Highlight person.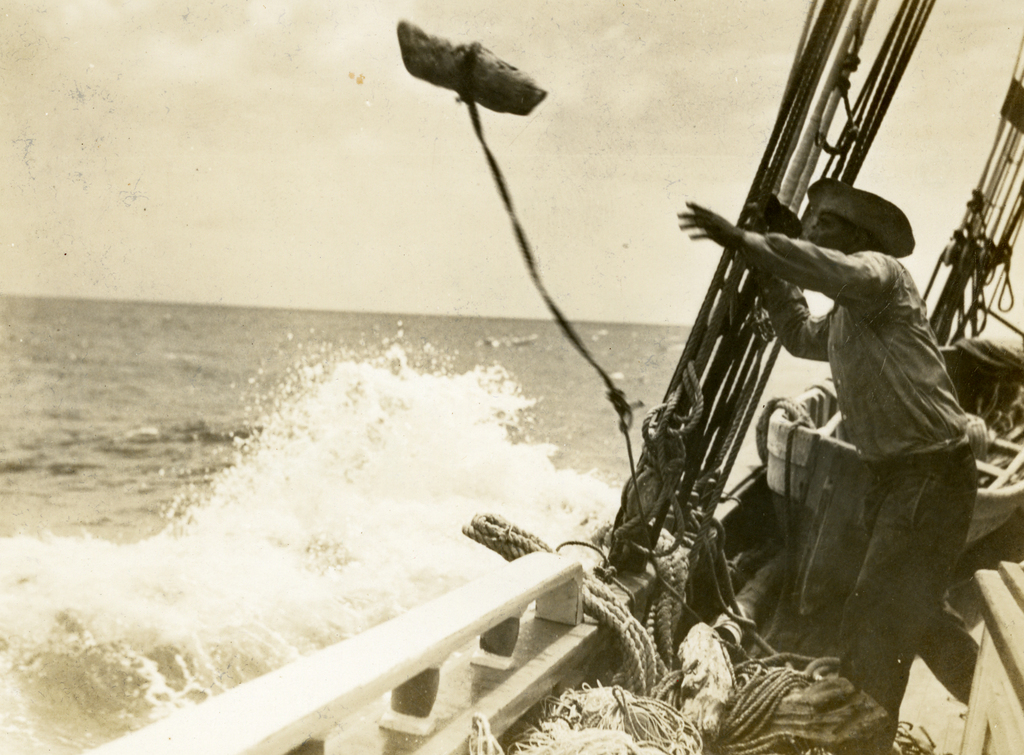
Highlighted region: <region>665, 177, 997, 754</region>.
